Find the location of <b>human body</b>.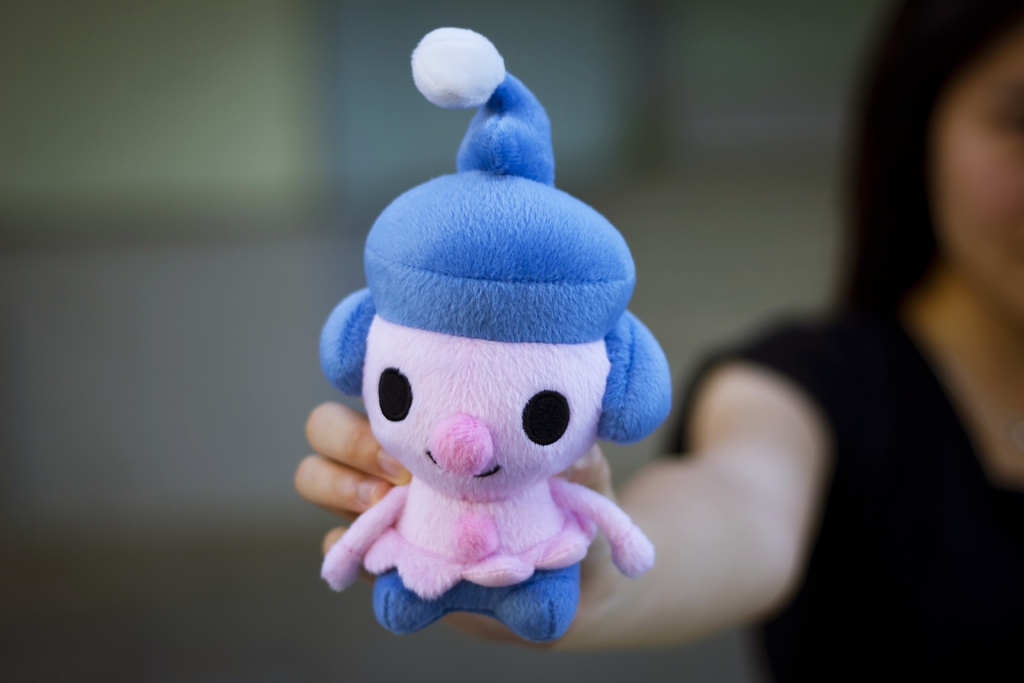
Location: box(297, 0, 1023, 682).
